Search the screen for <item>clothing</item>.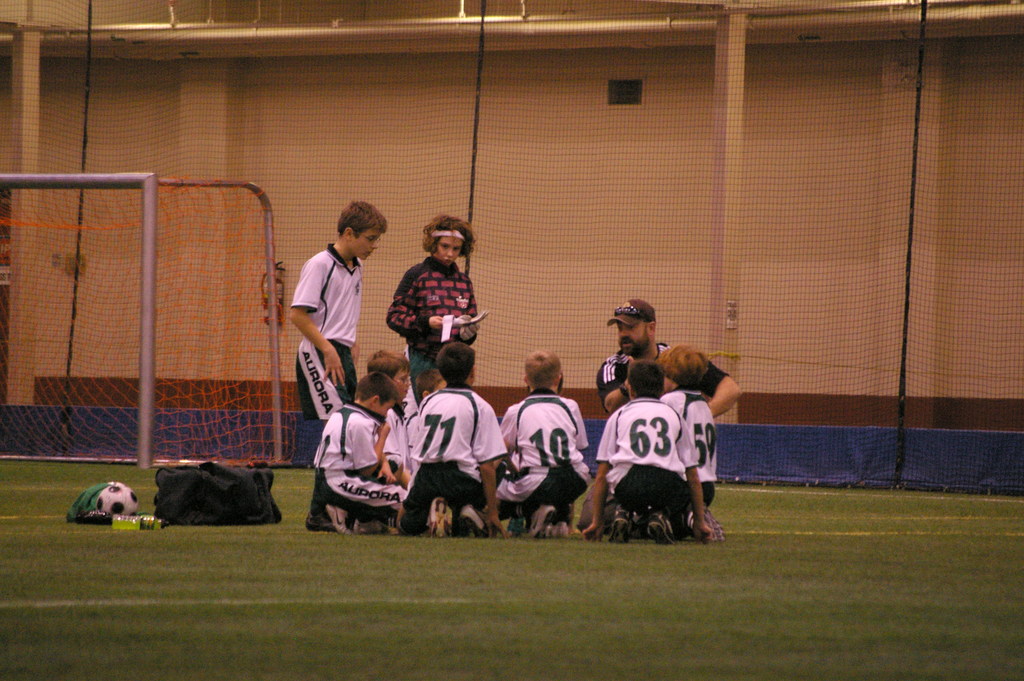
Found at select_region(292, 238, 355, 428).
